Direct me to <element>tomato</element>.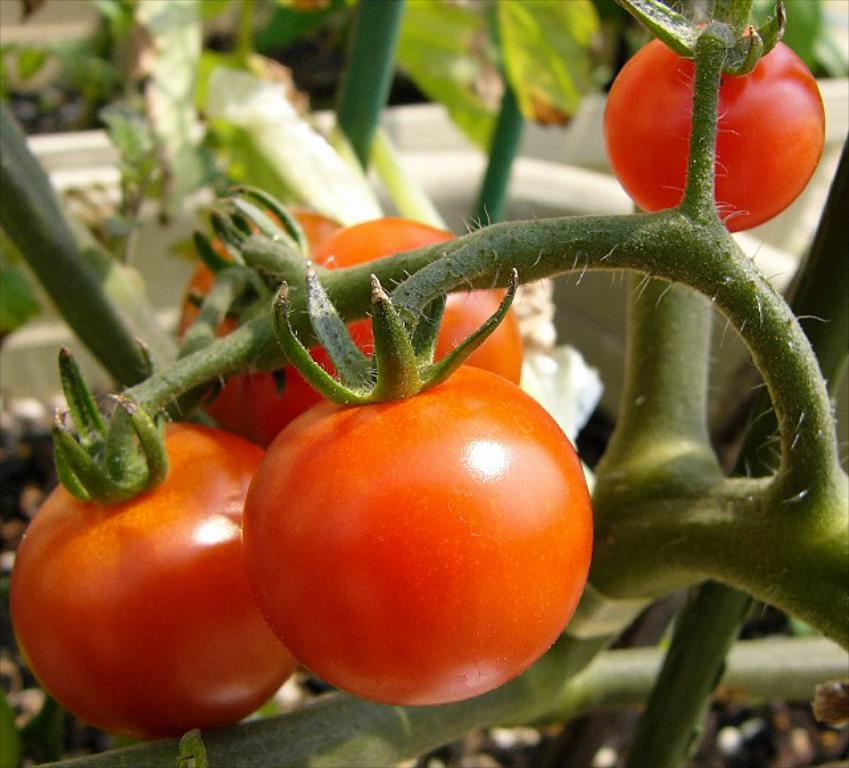
Direction: x1=20, y1=423, x2=287, y2=737.
